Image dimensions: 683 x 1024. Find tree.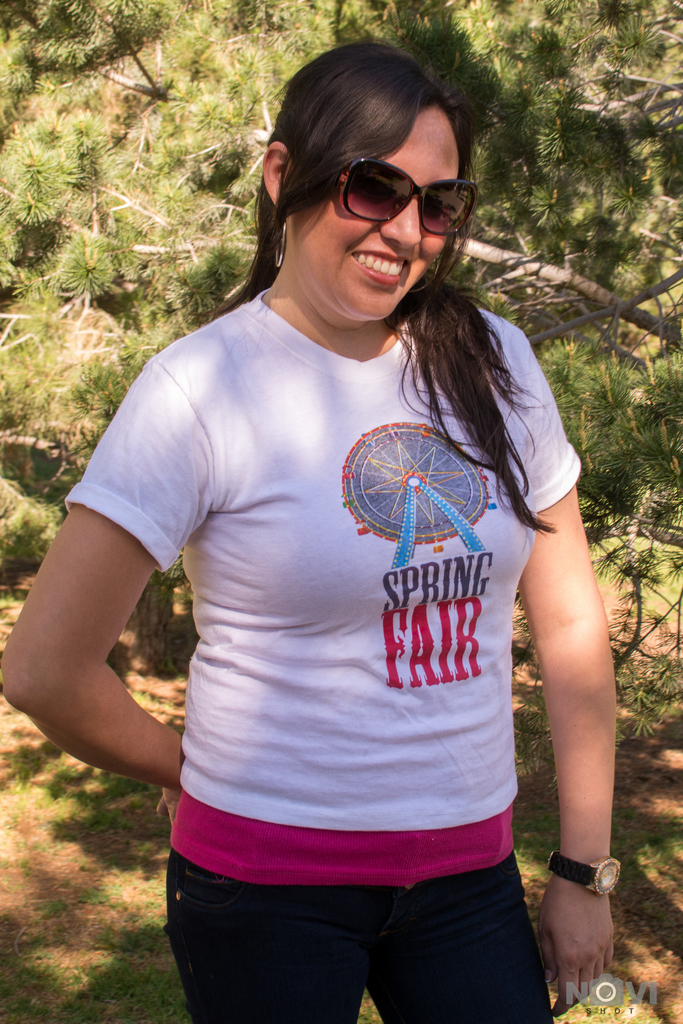
left=0, top=0, right=682, bottom=447.
